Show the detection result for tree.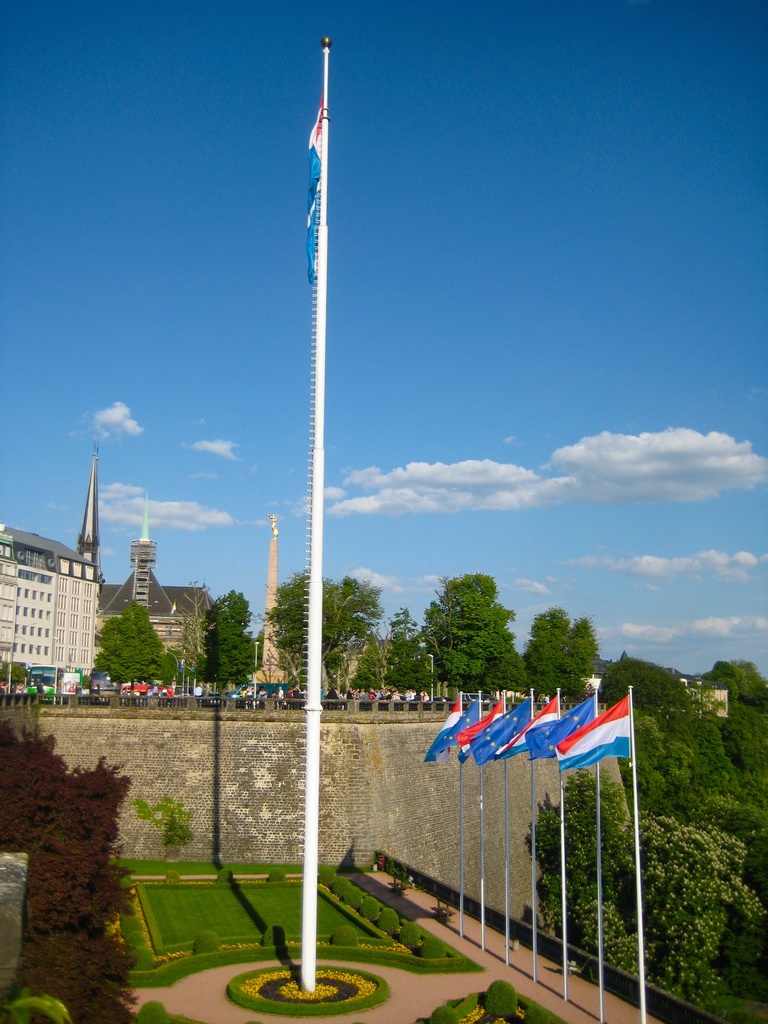
[324,569,387,698].
